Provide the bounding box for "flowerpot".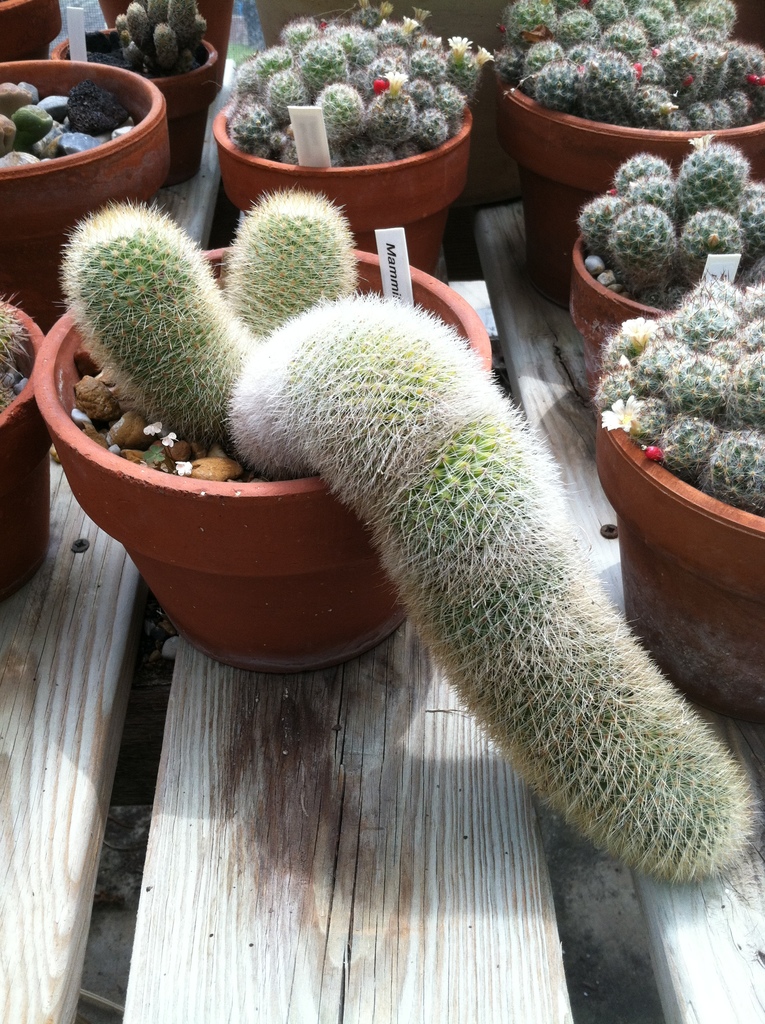
[left=583, top=421, right=764, bottom=639].
